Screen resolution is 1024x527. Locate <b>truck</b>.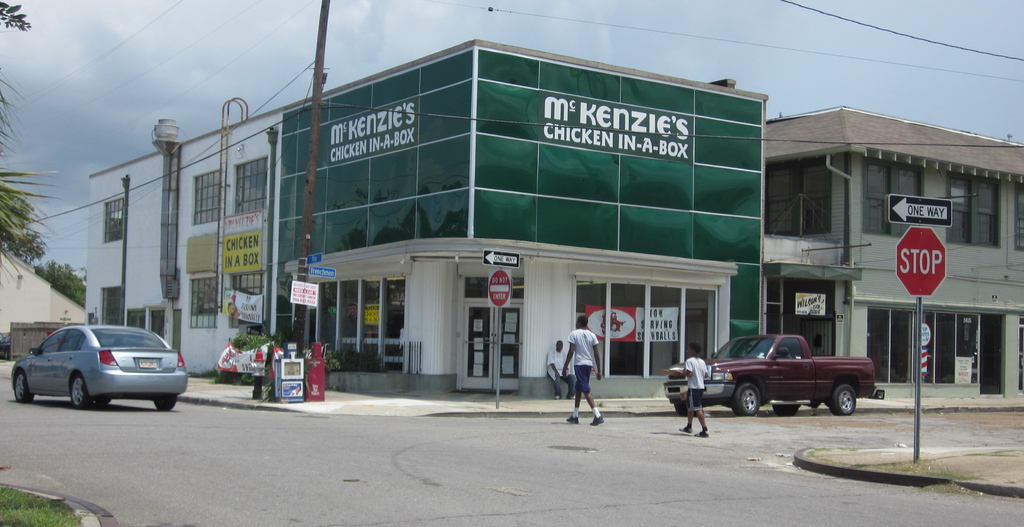
(left=680, top=328, right=886, bottom=420).
